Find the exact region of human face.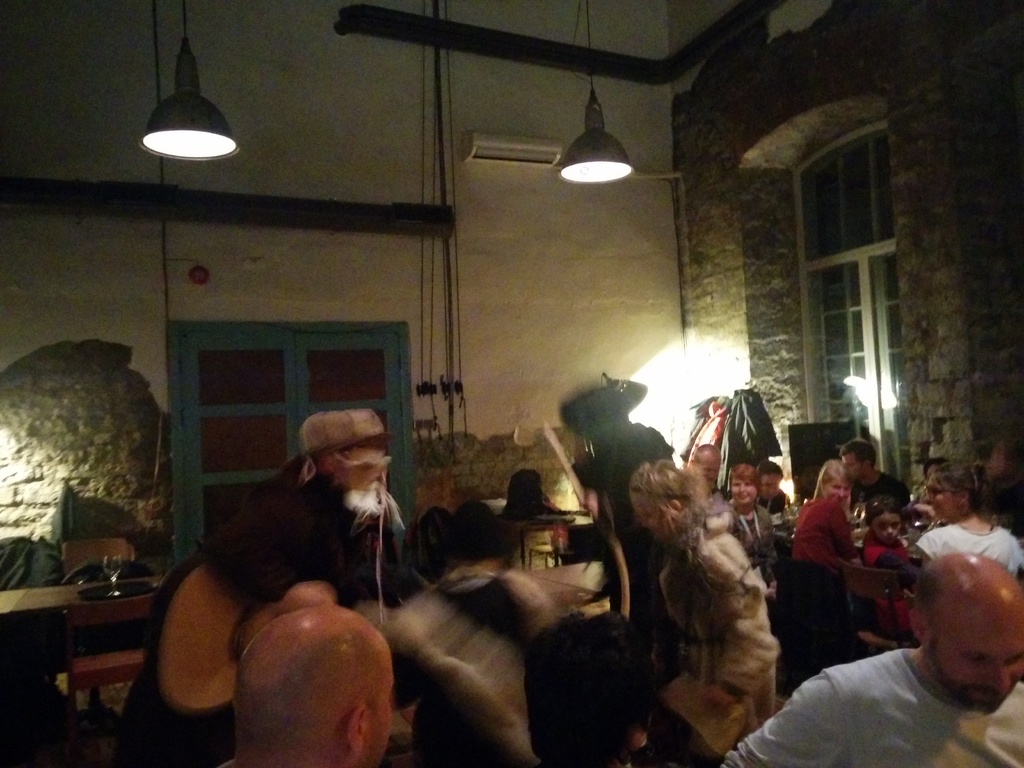
Exact region: 871 515 900 542.
